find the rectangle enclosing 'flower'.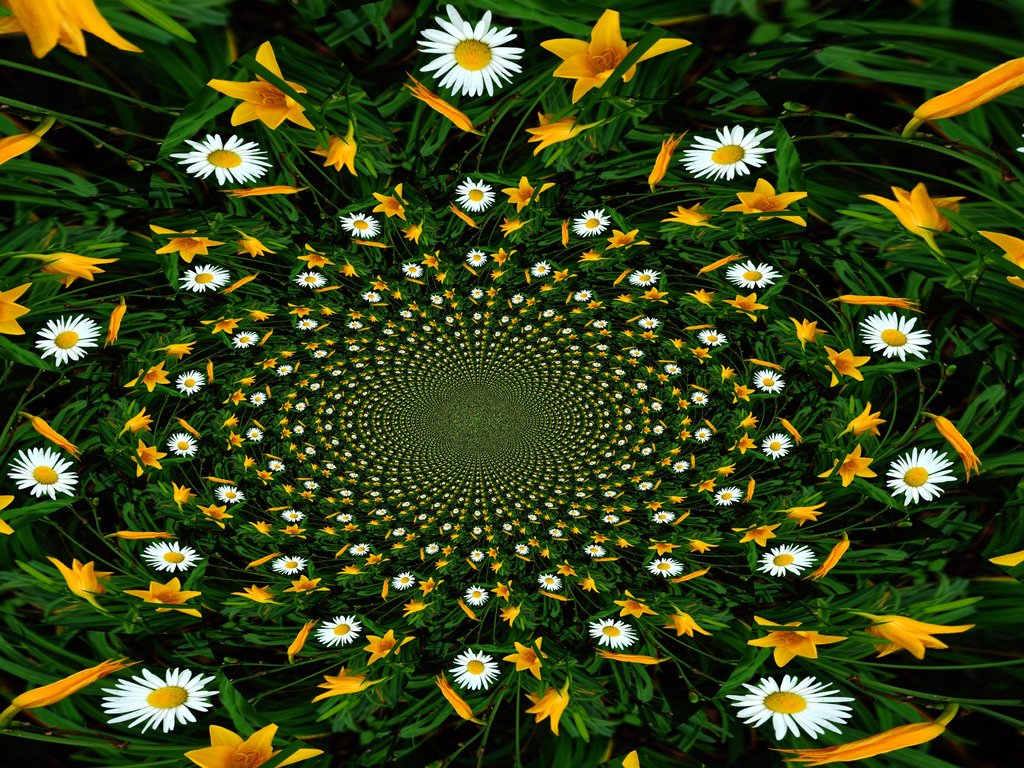
<bbox>404, 69, 471, 135</bbox>.
